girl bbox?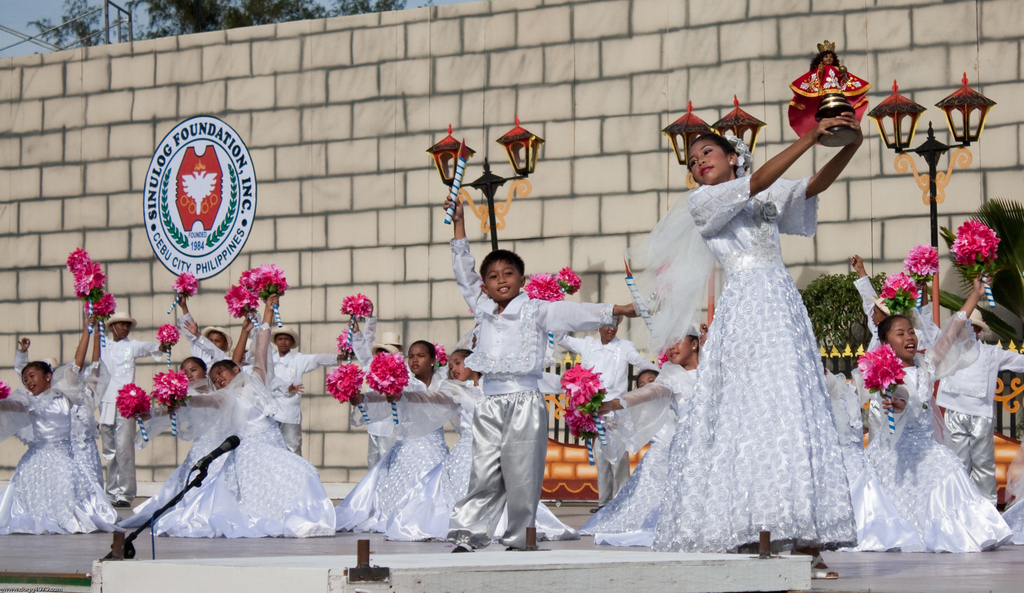
(842, 265, 1016, 555)
